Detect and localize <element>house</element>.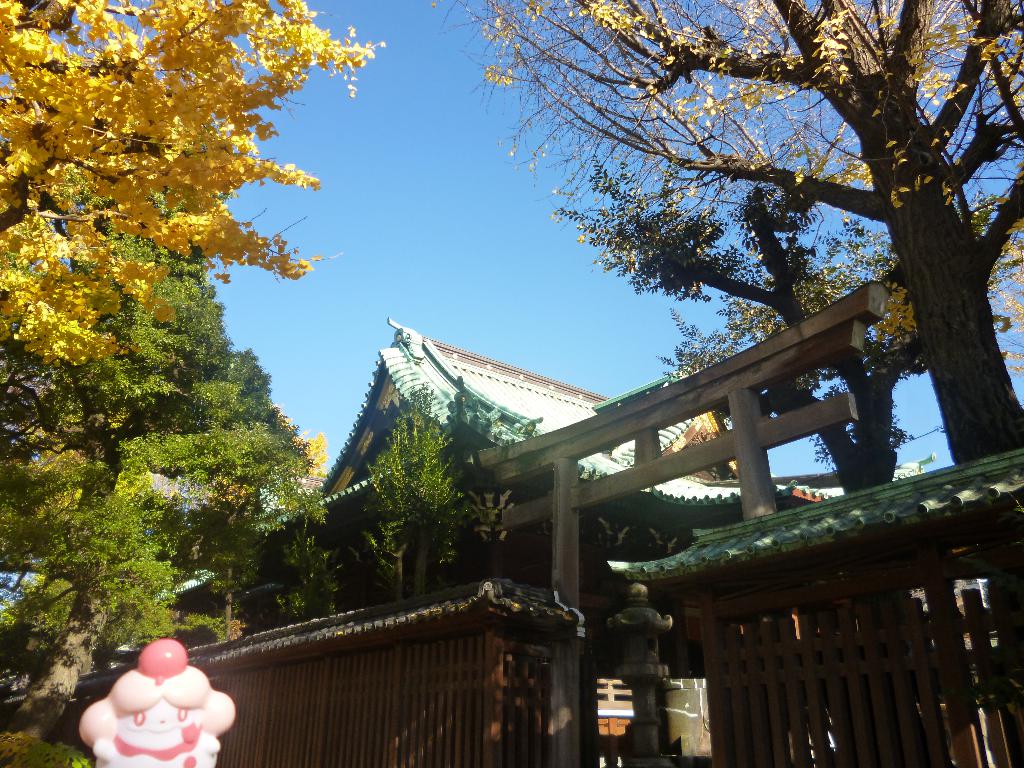
Localized at (left=324, top=318, right=931, bottom=767).
